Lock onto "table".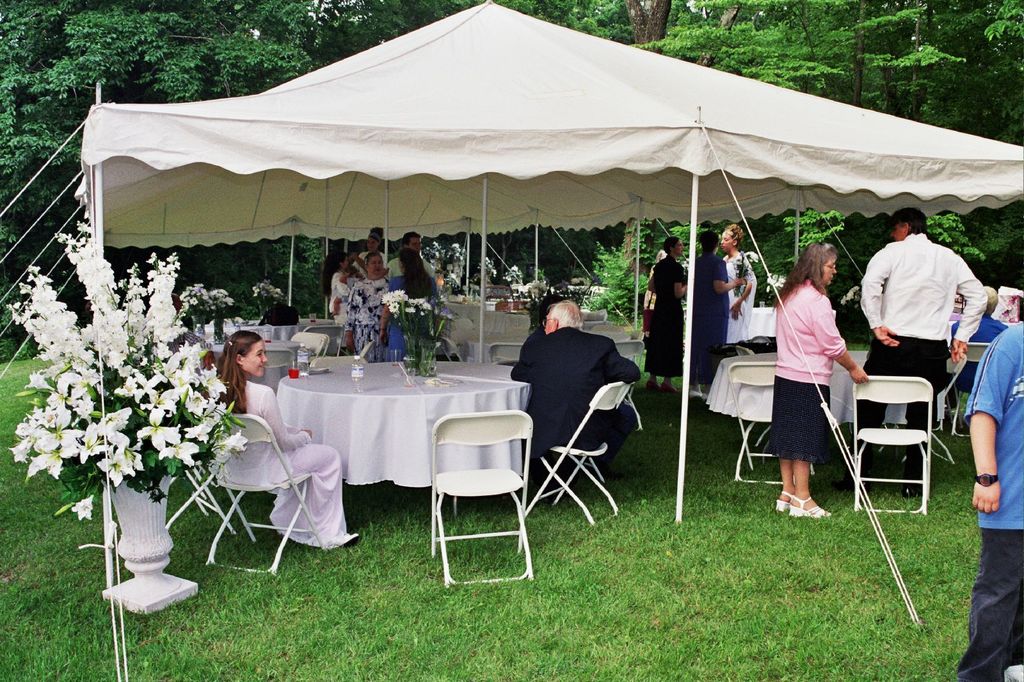
Locked: pyautogui.locateOnScreen(275, 361, 528, 516).
